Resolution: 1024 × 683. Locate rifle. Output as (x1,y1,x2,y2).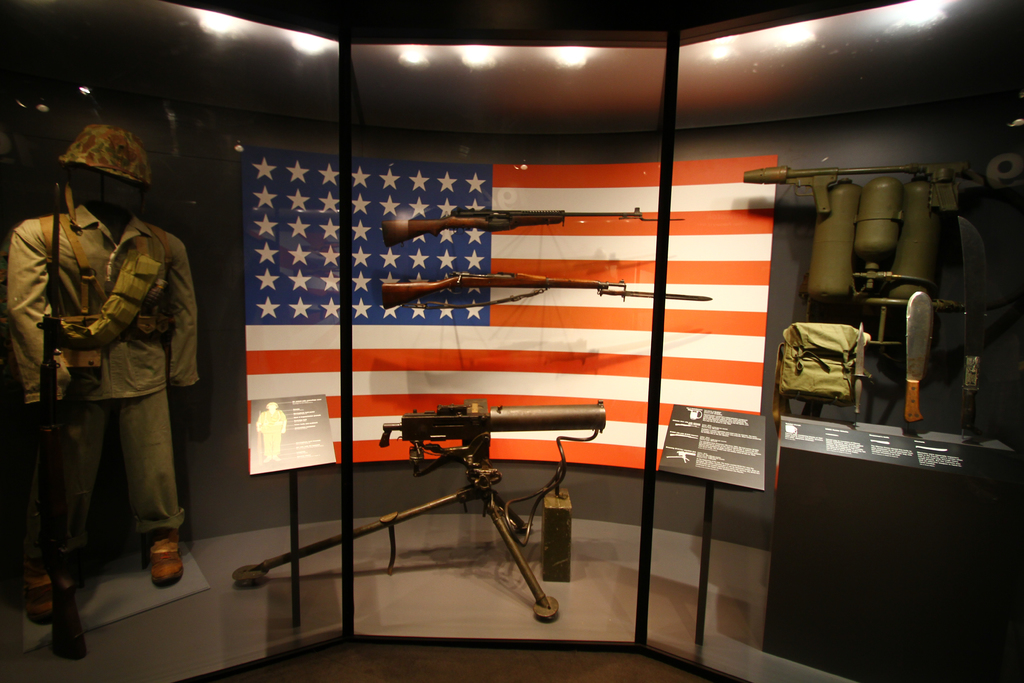
(381,274,705,309).
